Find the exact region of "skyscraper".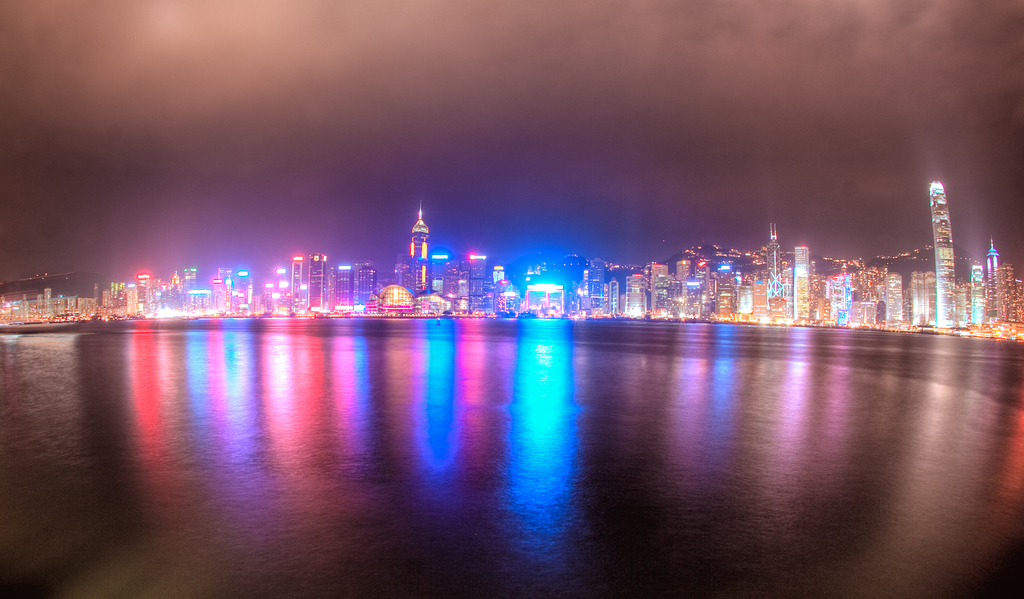
Exact region: select_region(884, 268, 905, 318).
